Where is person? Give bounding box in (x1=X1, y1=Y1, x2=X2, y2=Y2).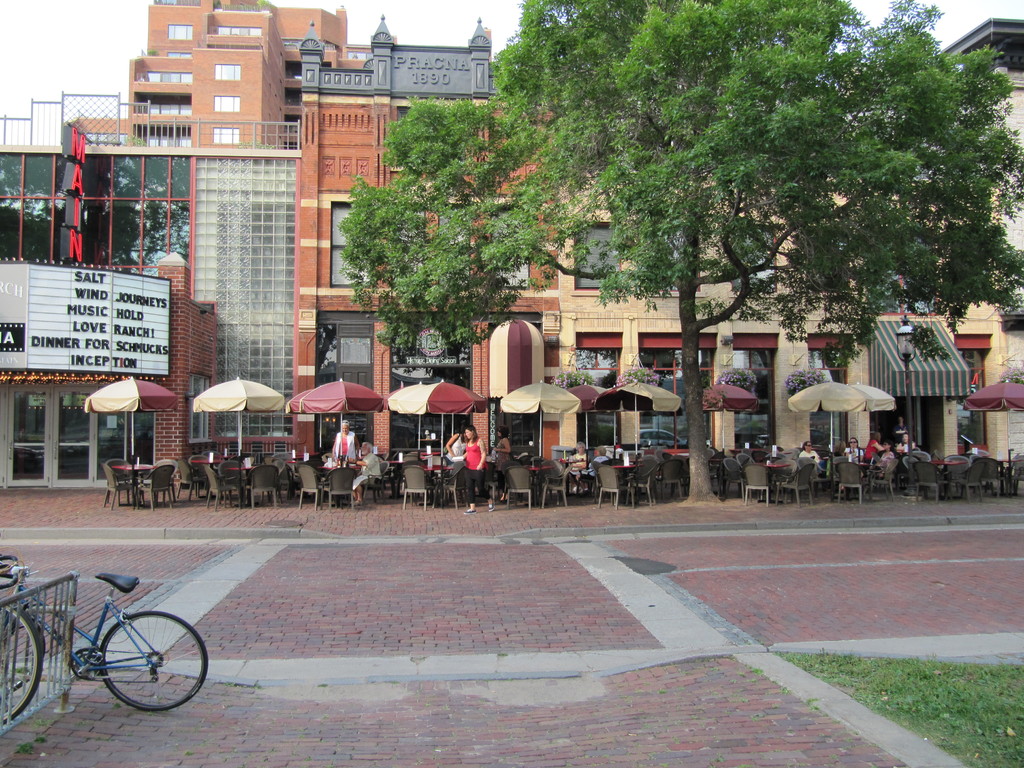
(x1=330, y1=419, x2=360, y2=464).
